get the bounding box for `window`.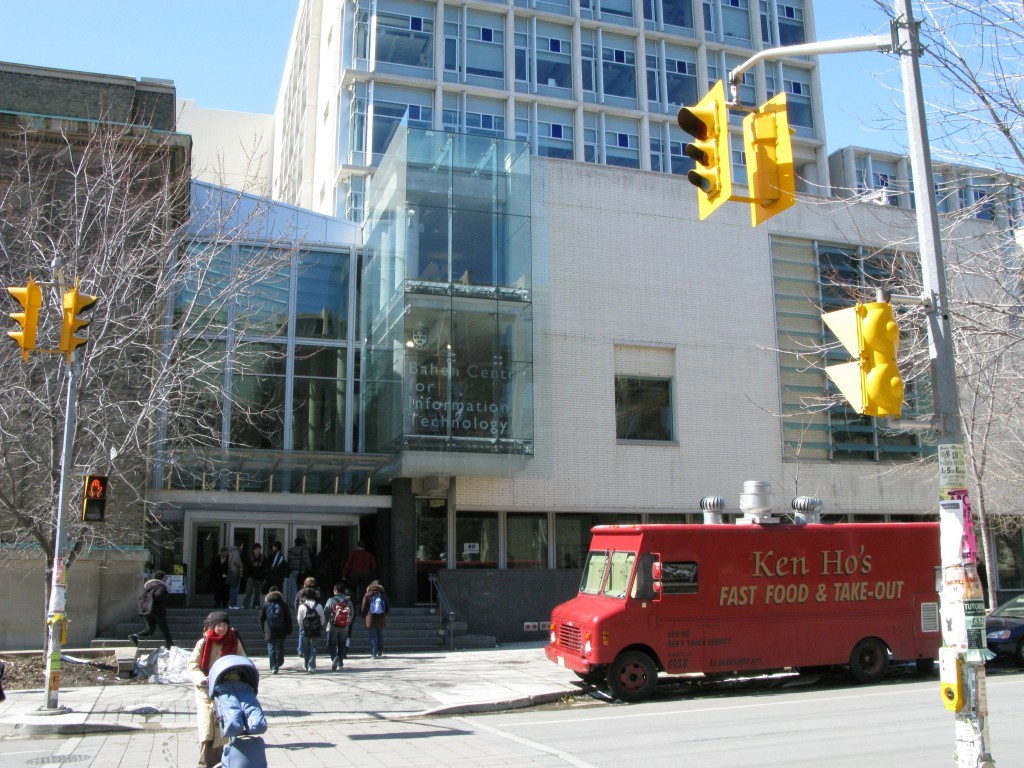
[727, 128, 753, 186].
